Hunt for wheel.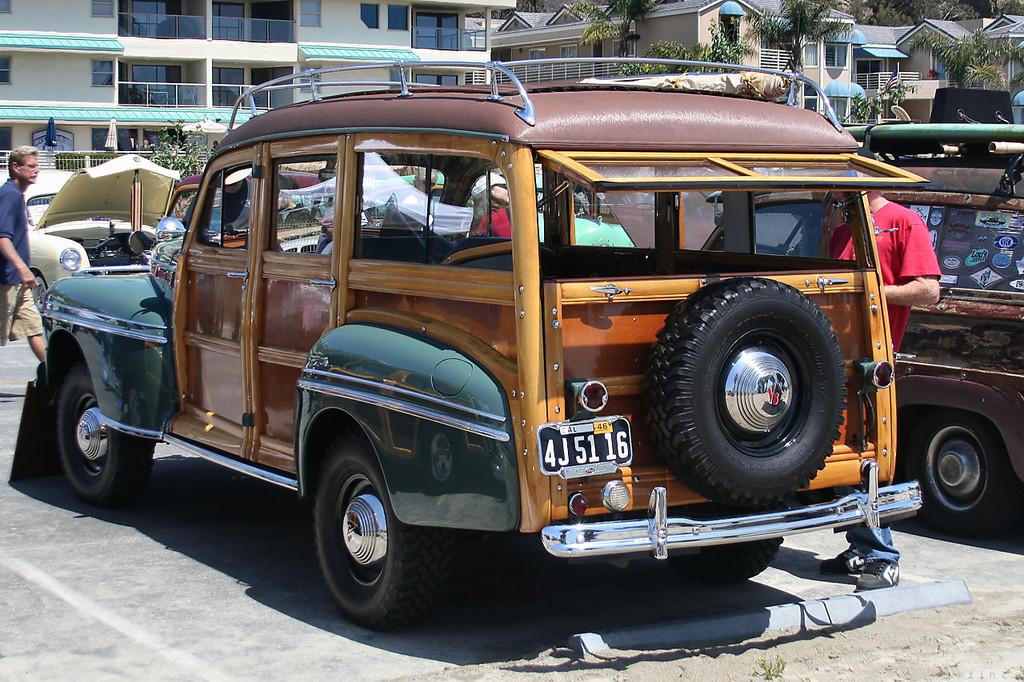
Hunted down at detection(66, 372, 155, 523).
